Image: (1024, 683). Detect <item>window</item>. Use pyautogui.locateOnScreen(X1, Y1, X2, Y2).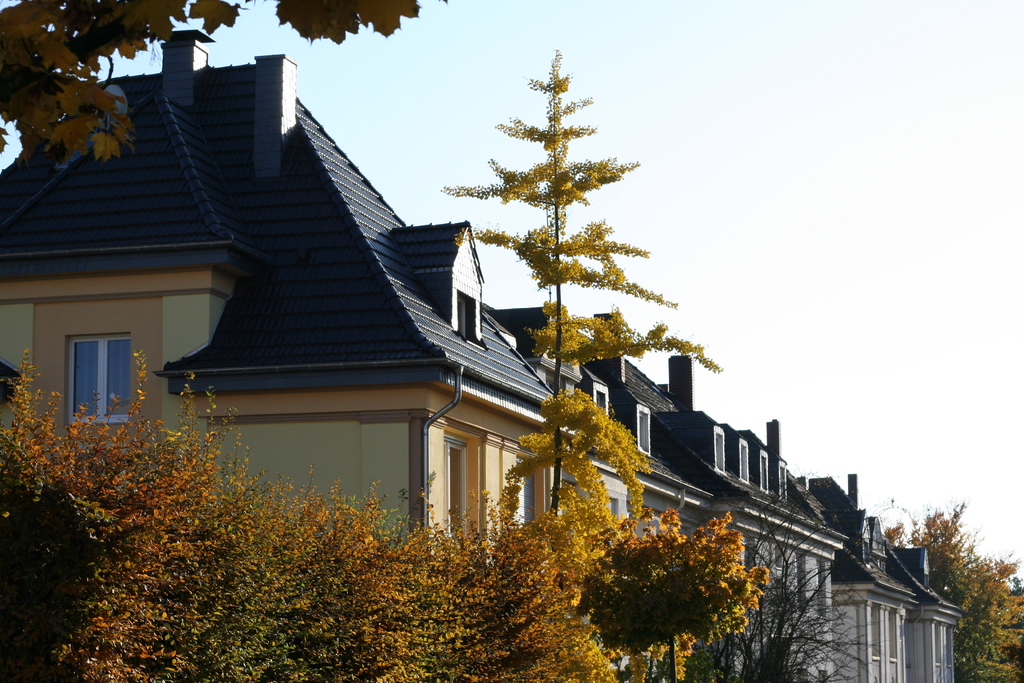
pyautogui.locateOnScreen(636, 417, 648, 453).
